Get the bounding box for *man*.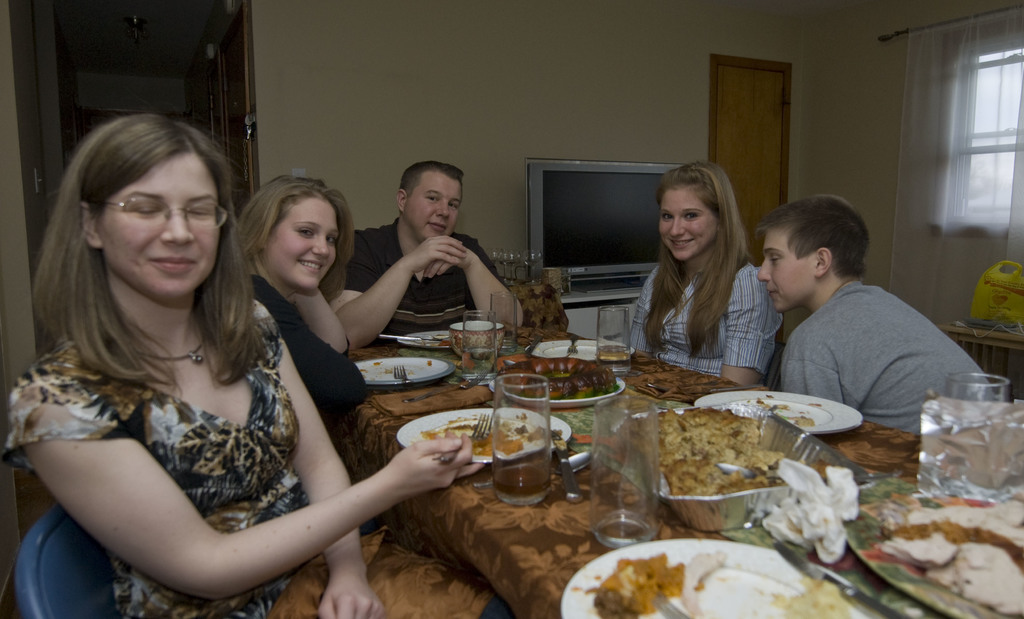
BBox(747, 194, 995, 442).
